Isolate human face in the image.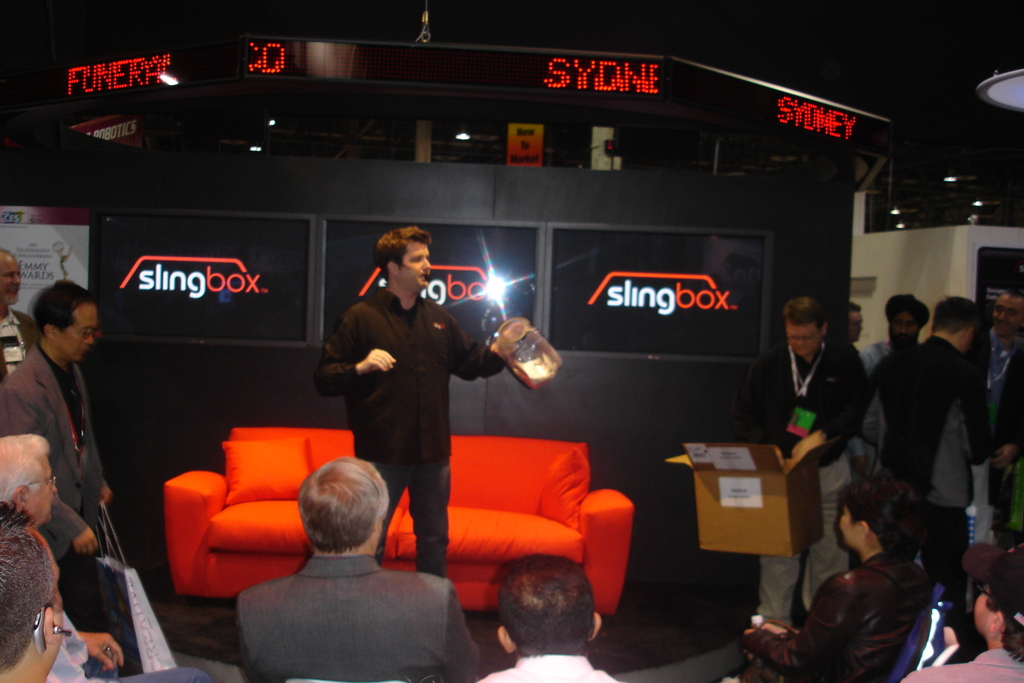
Isolated region: l=32, t=460, r=57, b=523.
